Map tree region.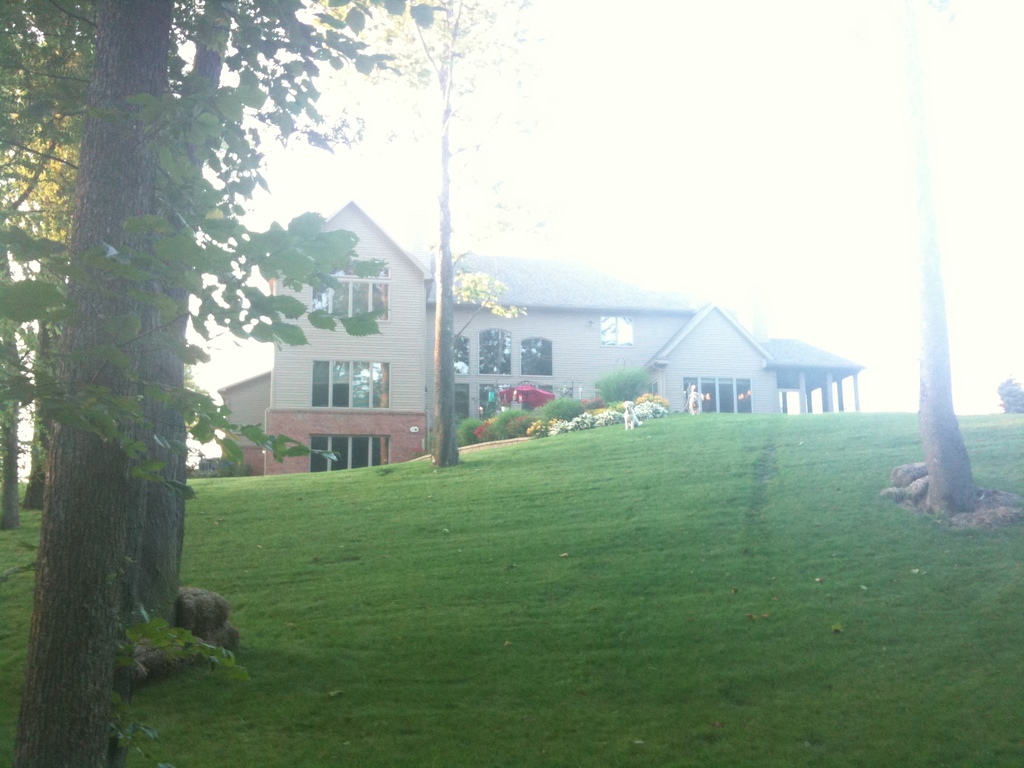
Mapped to BBox(856, 1, 984, 522).
